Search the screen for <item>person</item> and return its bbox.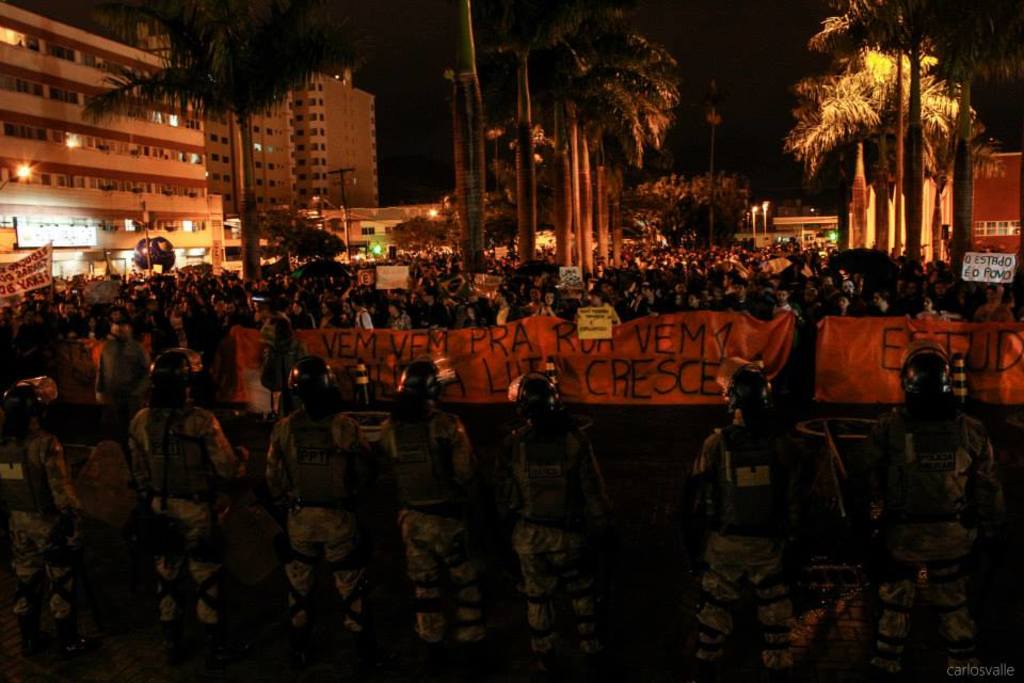
Found: 505, 349, 611, 656.
